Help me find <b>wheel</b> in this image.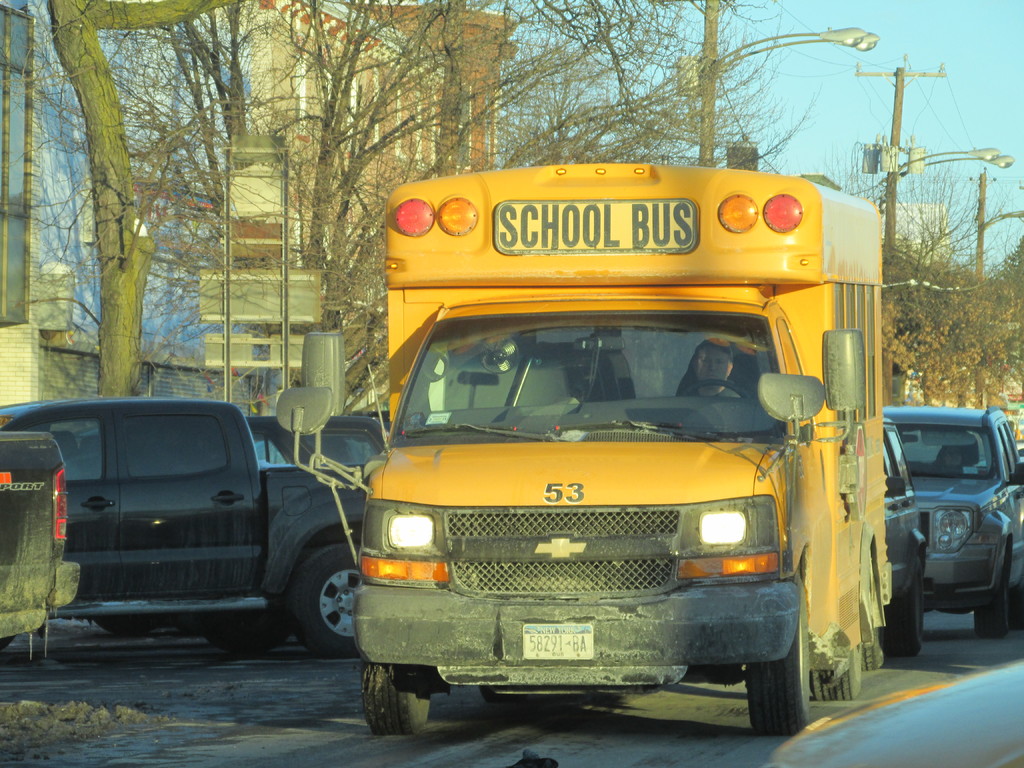
Found it: <box>480,687,525,703</box>.
